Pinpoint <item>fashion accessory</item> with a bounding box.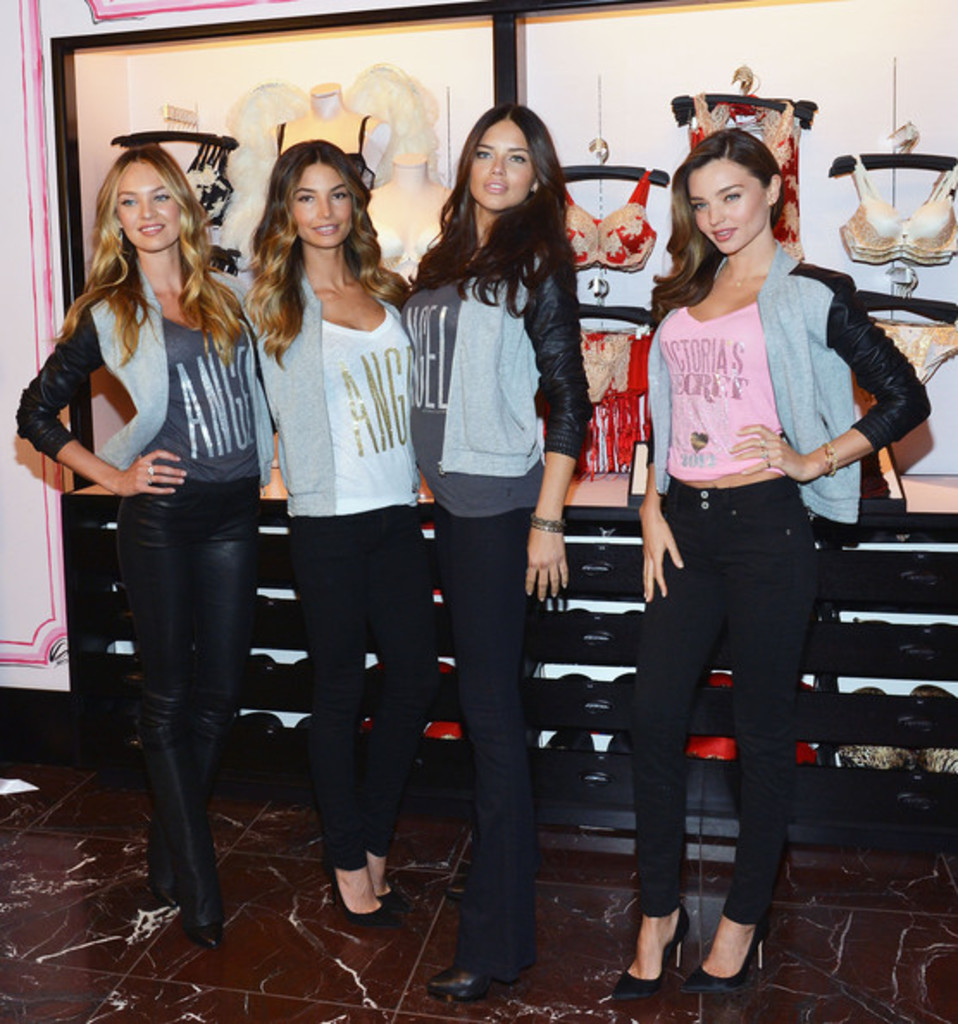
bbox=(531, 181, 541, 197).
